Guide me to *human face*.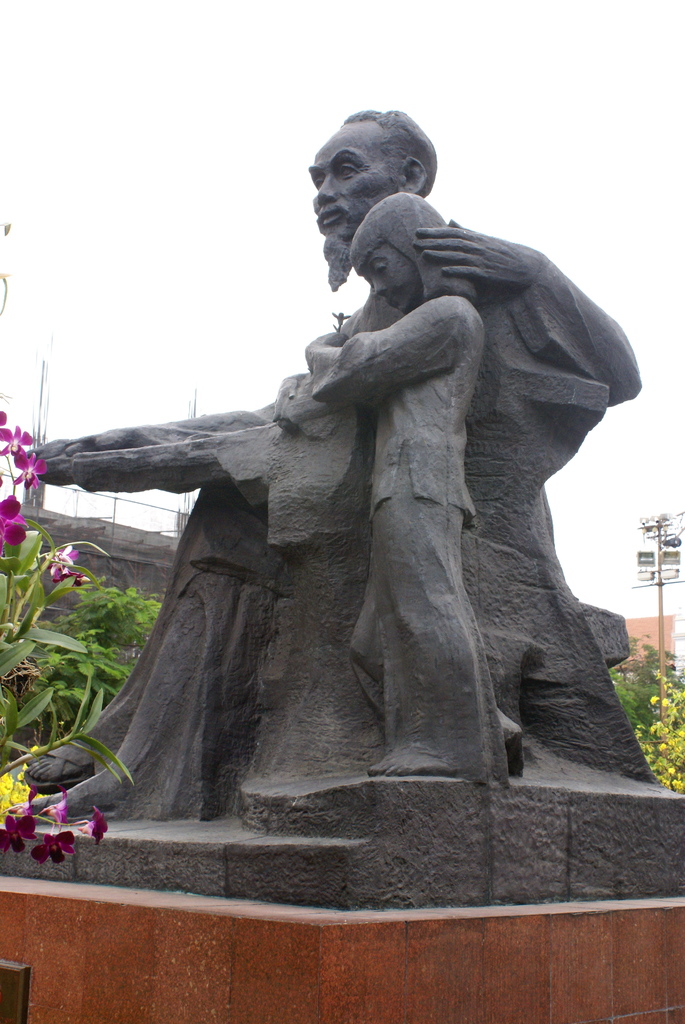
Guidance: [left=362, top=237, right=425, bottom=314].
